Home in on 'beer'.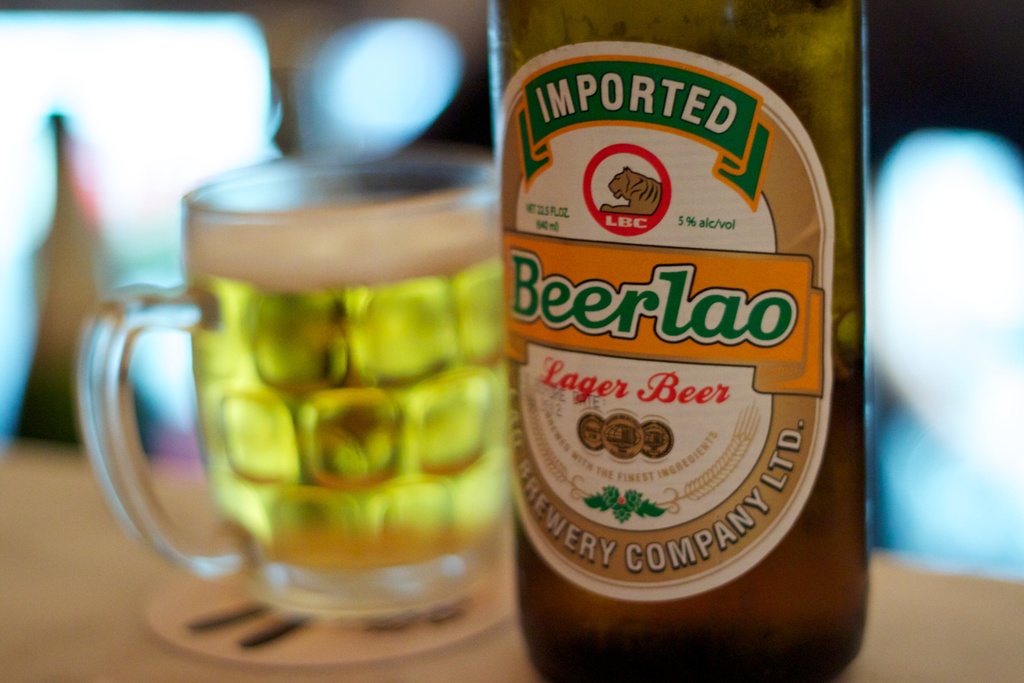
Homed in at select_region(188, 197, 505, 600).
